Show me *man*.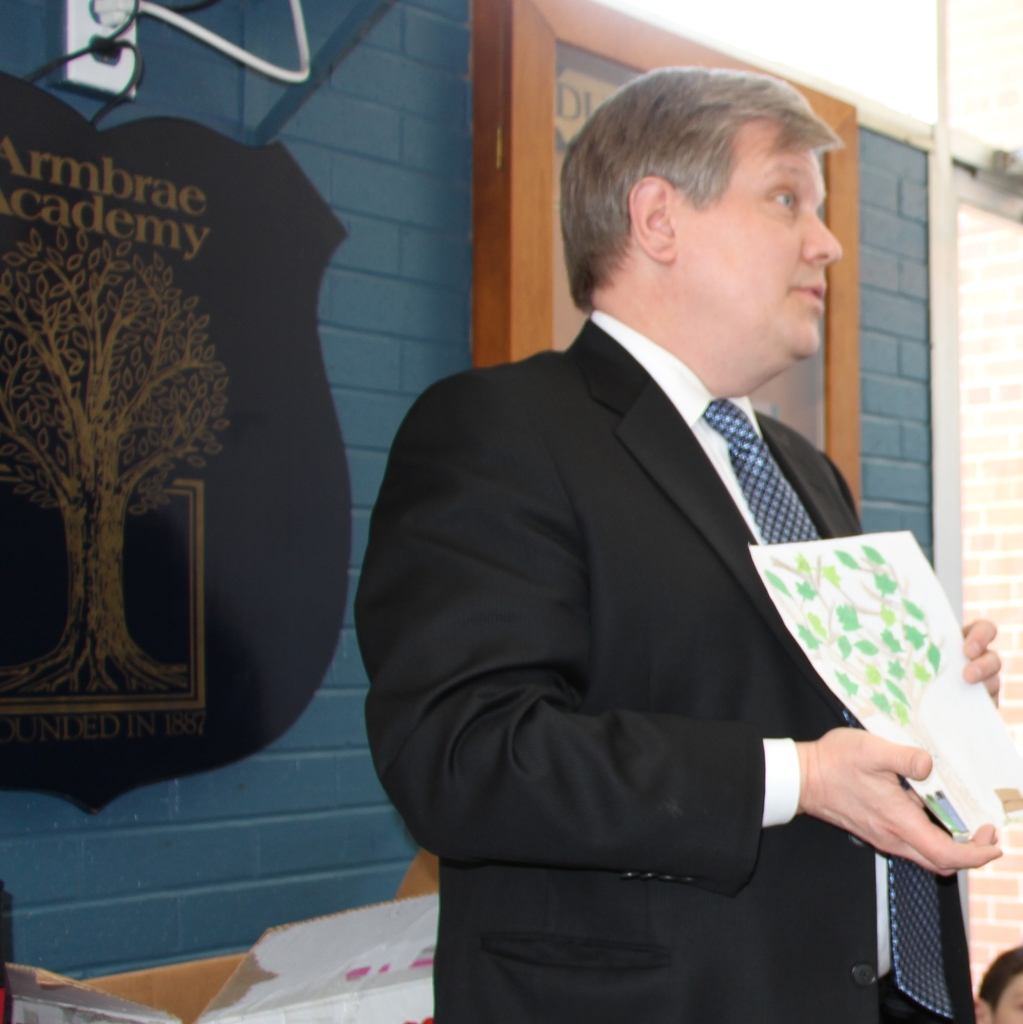
*man* is here: l=358, t=61, r=1022, b=1023.
